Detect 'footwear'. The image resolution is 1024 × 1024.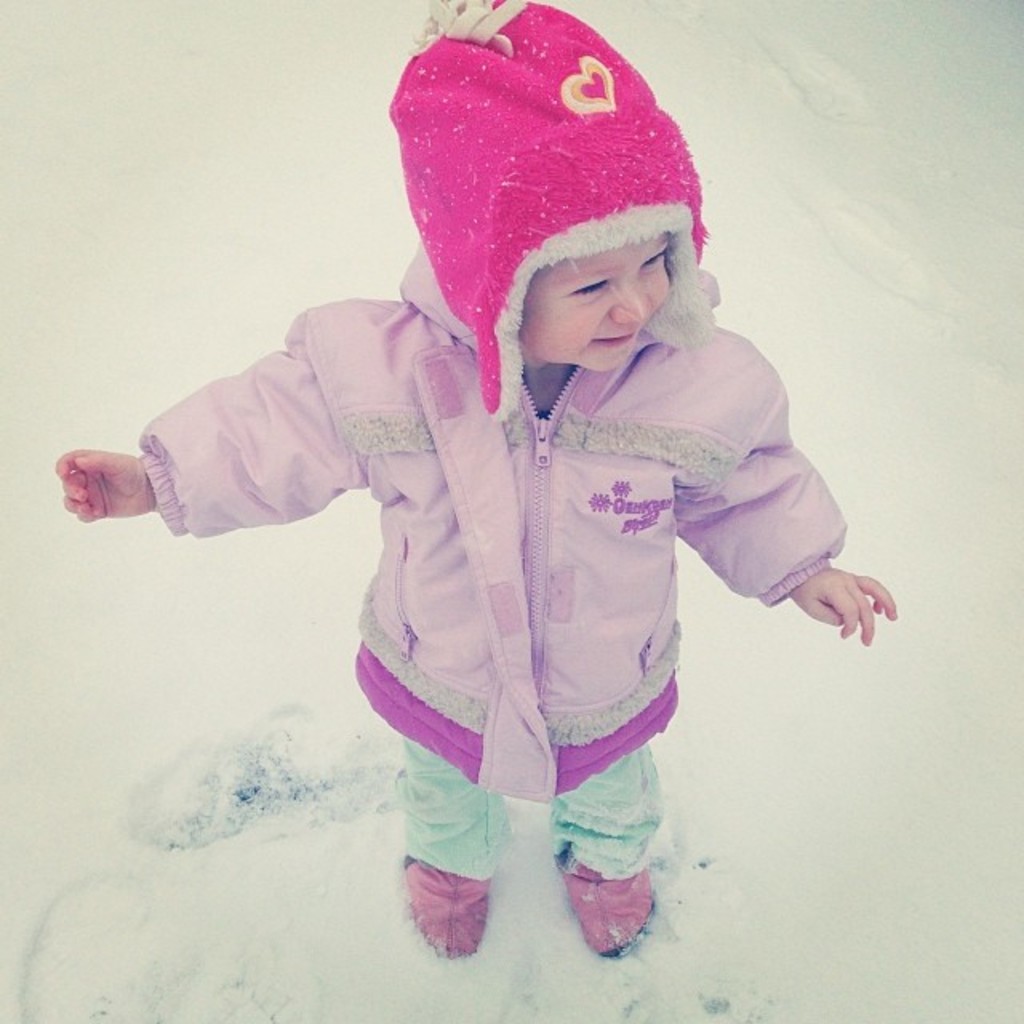
(398, 850, 490, 958).
